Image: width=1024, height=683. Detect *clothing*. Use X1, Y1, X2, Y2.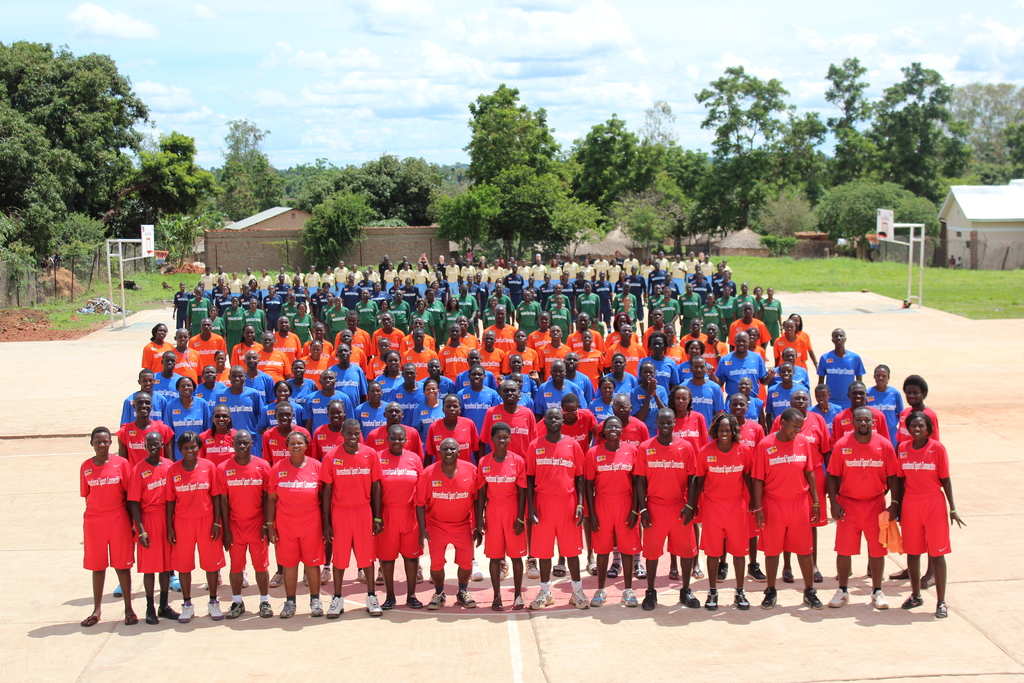
835, 406, 913, 472.
